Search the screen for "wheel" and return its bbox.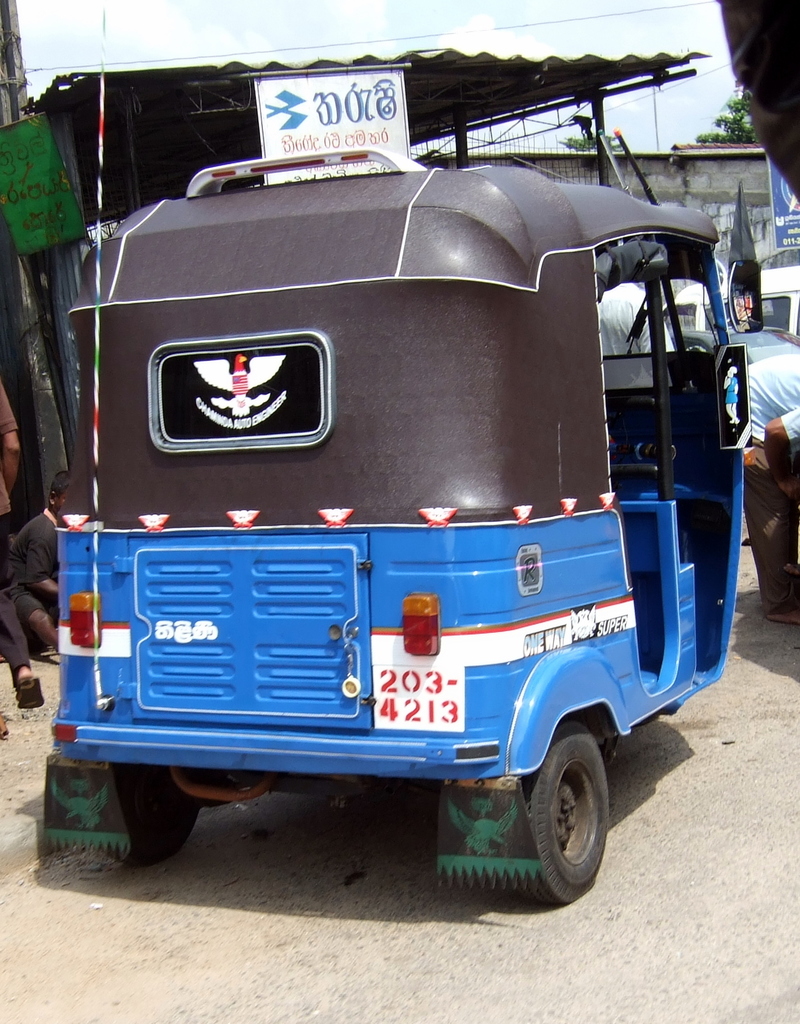
Found: [x1=509, y1=723, x2=631, y2=893].
